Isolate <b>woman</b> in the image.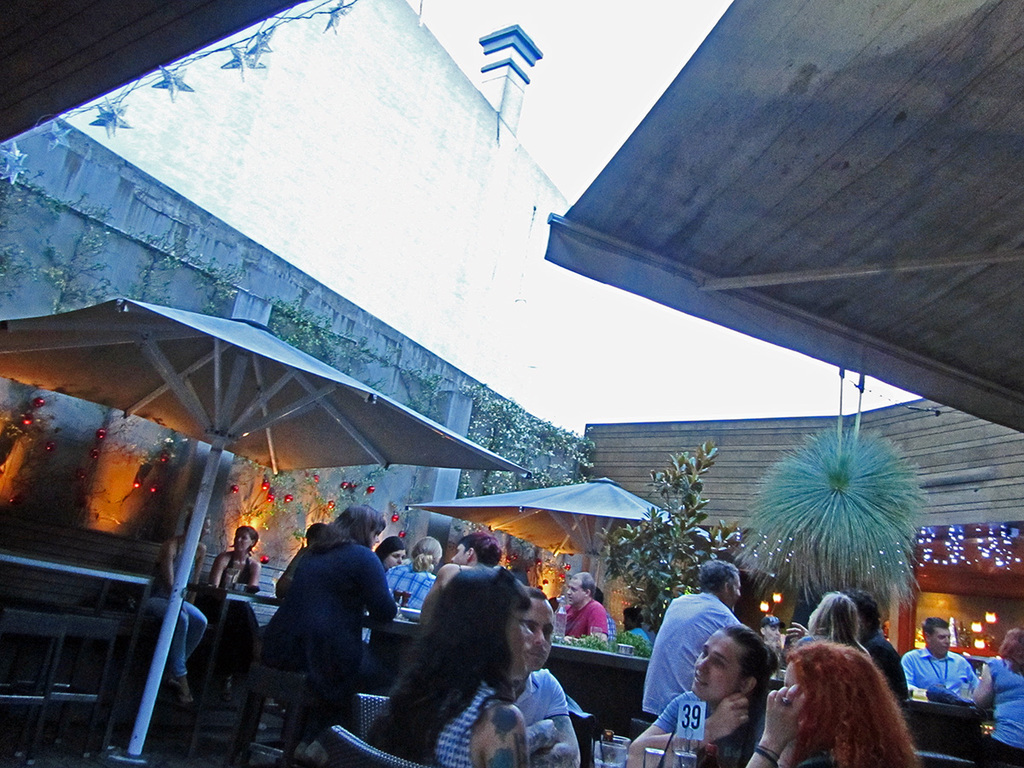
Isolated region: (972, 630, 1023, 767).
